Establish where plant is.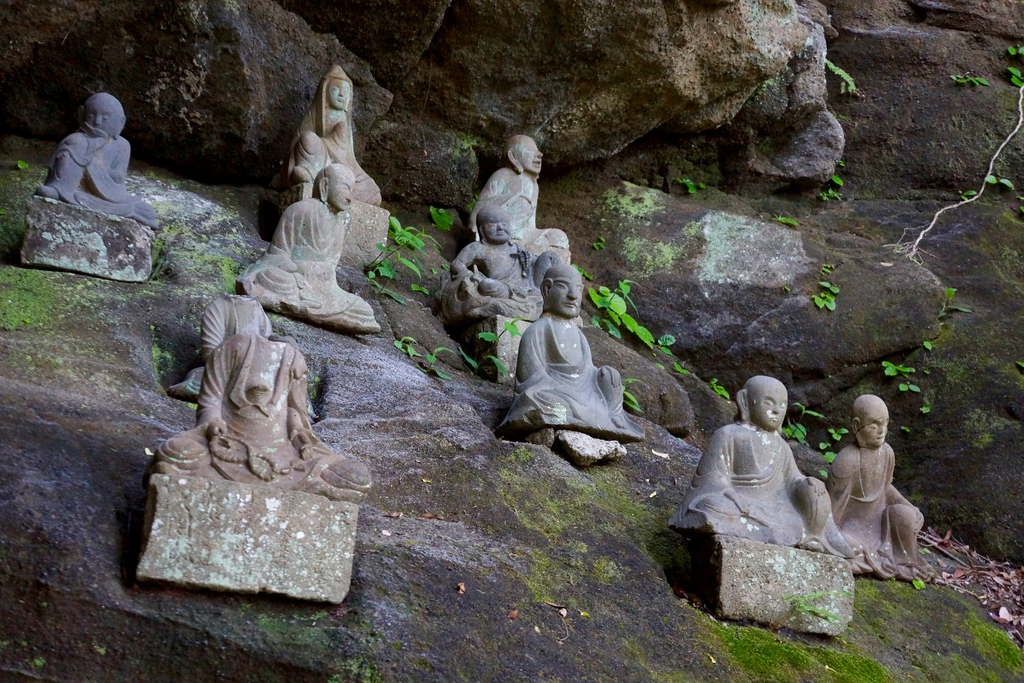
Established at l=899, t=424, r=909, b=435.
